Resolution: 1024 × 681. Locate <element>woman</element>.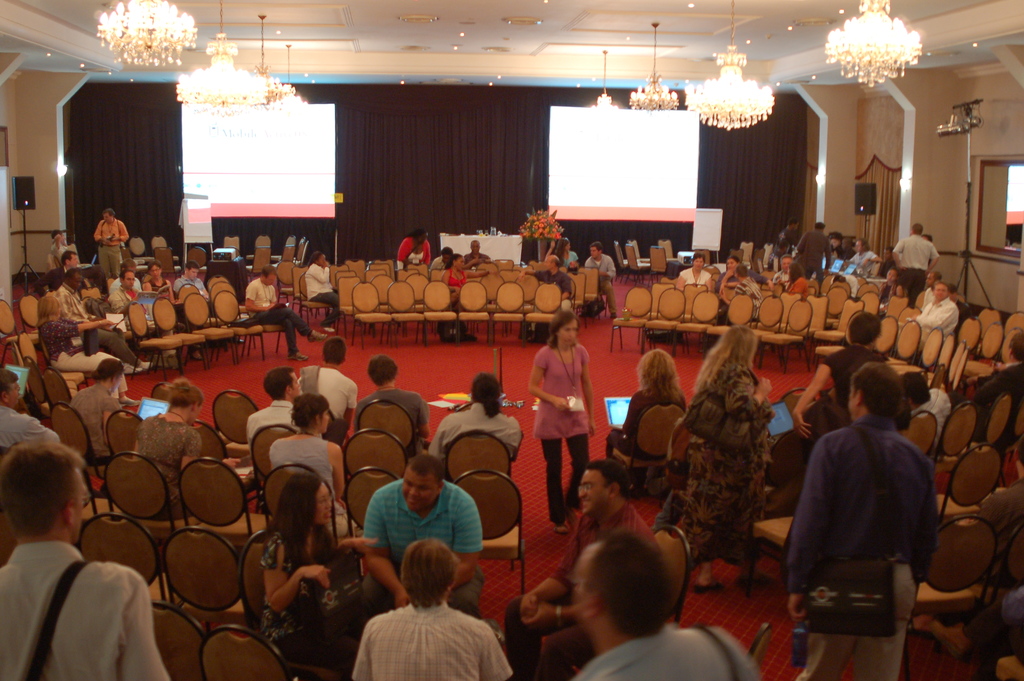
locate(70, 357, 124, 456).
